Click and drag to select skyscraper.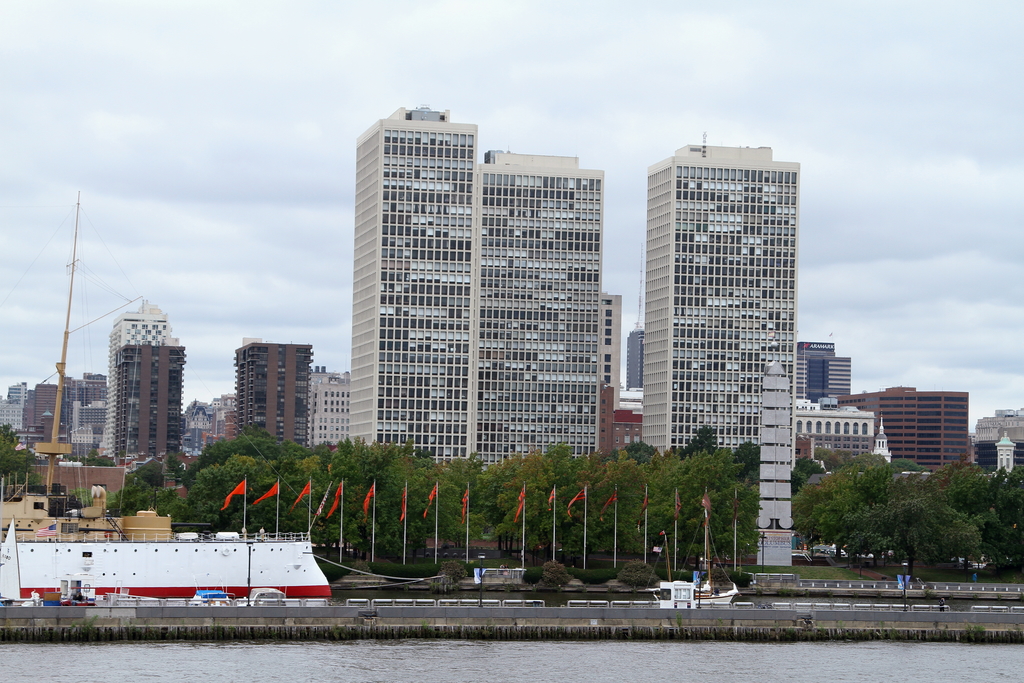
Selection: {"left": 231, "top": 343, "right": 310, "bottom": 447}.
